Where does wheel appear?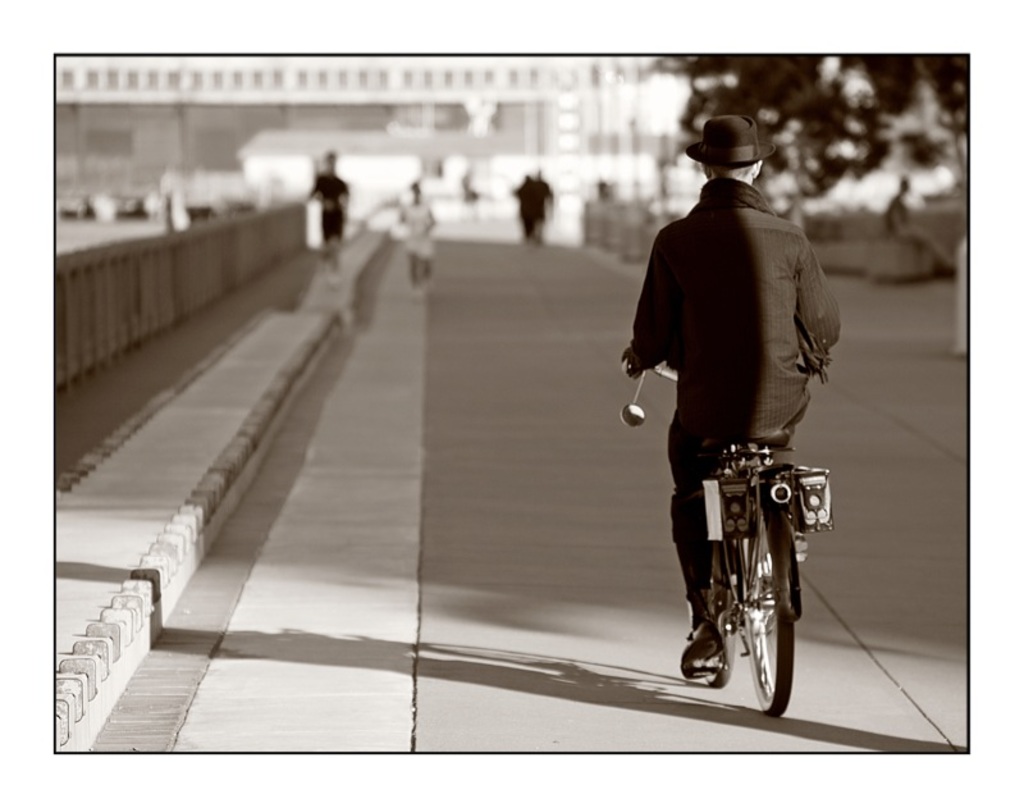
Appears at rect(755, 519, 812, 700).
